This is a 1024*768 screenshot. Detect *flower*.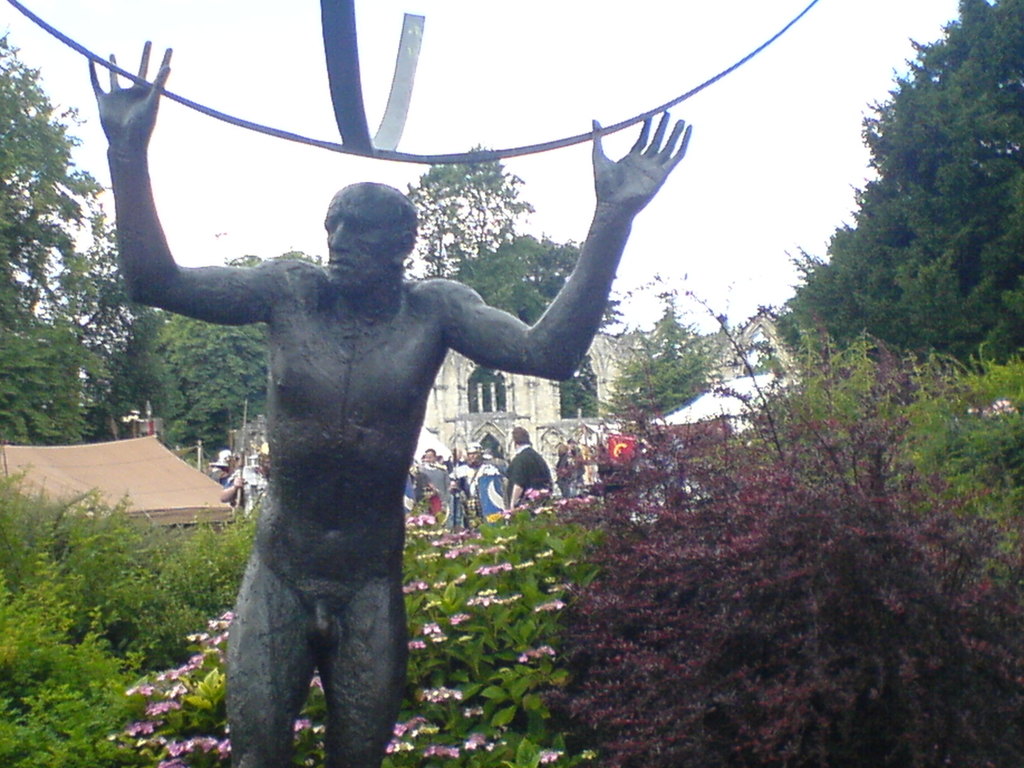
(x1=144, y1=699, x2=175, y2=714).
